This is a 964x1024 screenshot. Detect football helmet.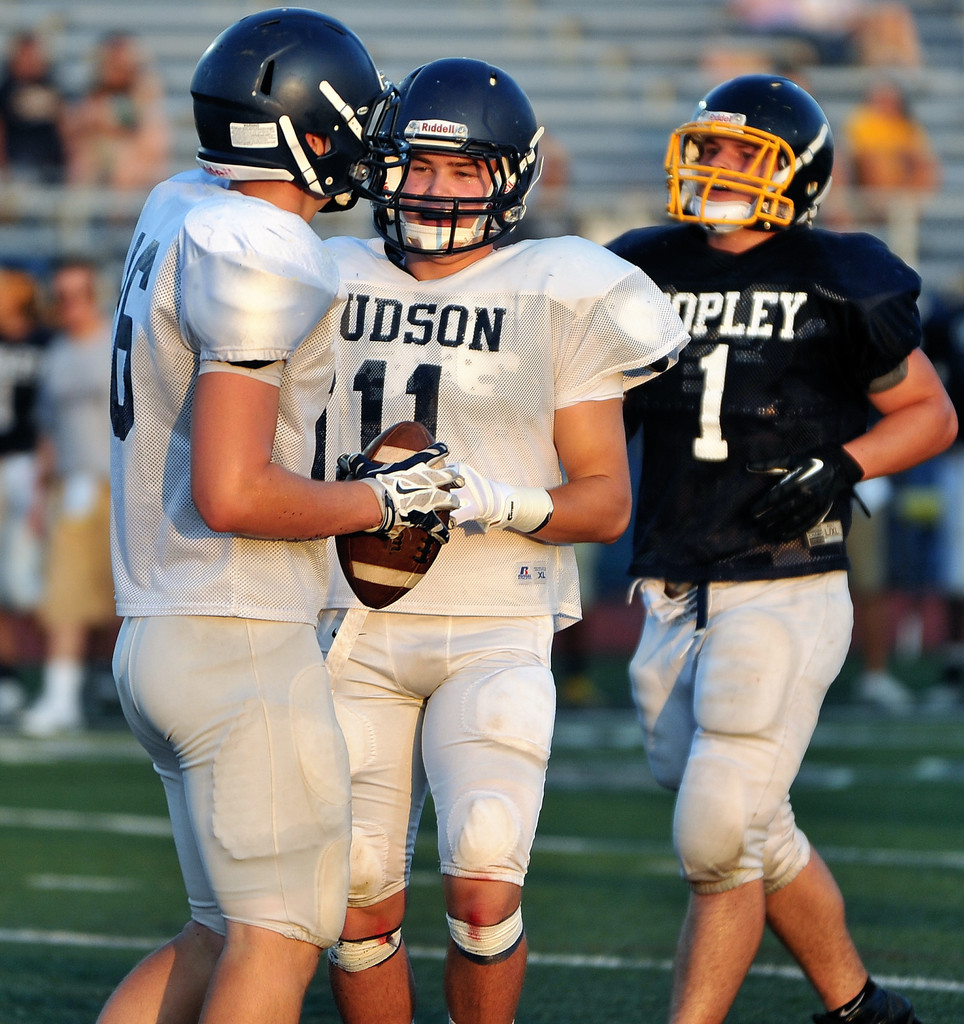
(184, 13, 399, 246).
